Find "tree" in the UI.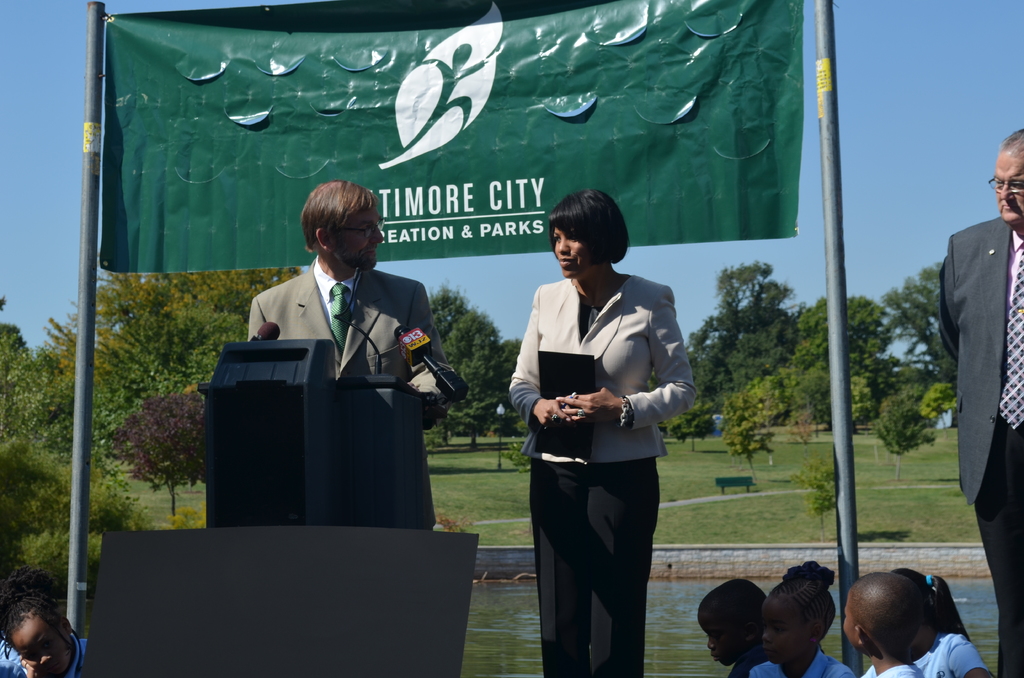
UI element at BBox(687, 256, 804, 407).
